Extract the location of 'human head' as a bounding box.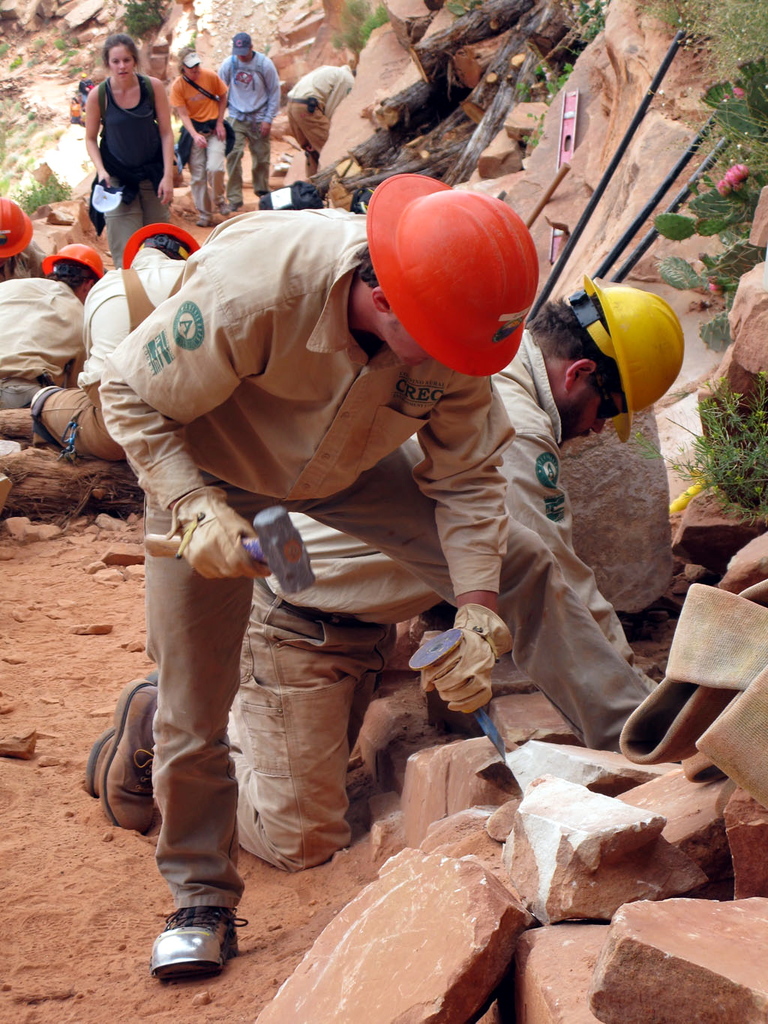
bbox(49, 243, 101, 285).
